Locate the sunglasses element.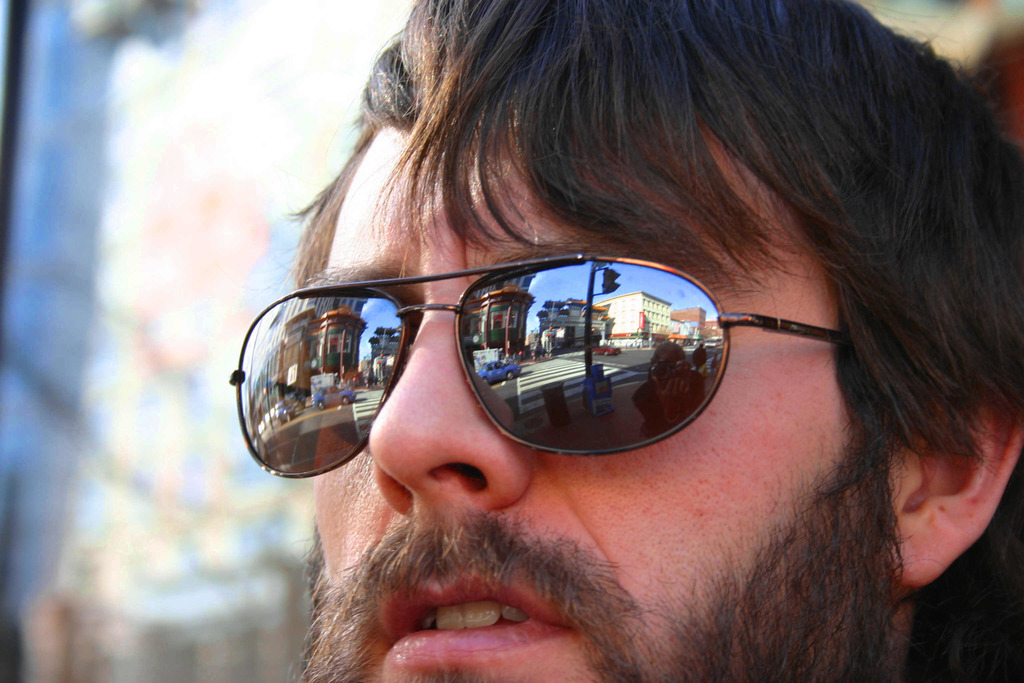
Element bbox: detection(228, 252, 847, 477).
